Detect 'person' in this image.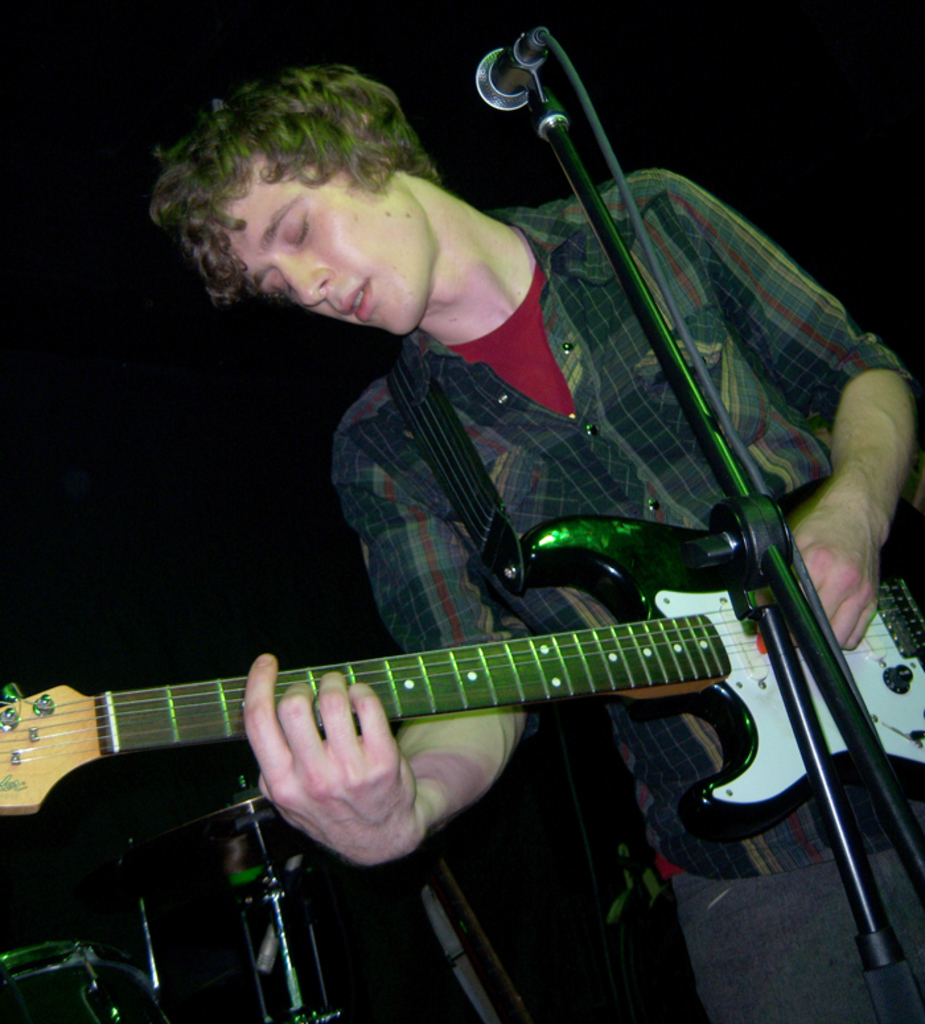
Detection: (left=143, top=59, right=924, bottom=1023).
